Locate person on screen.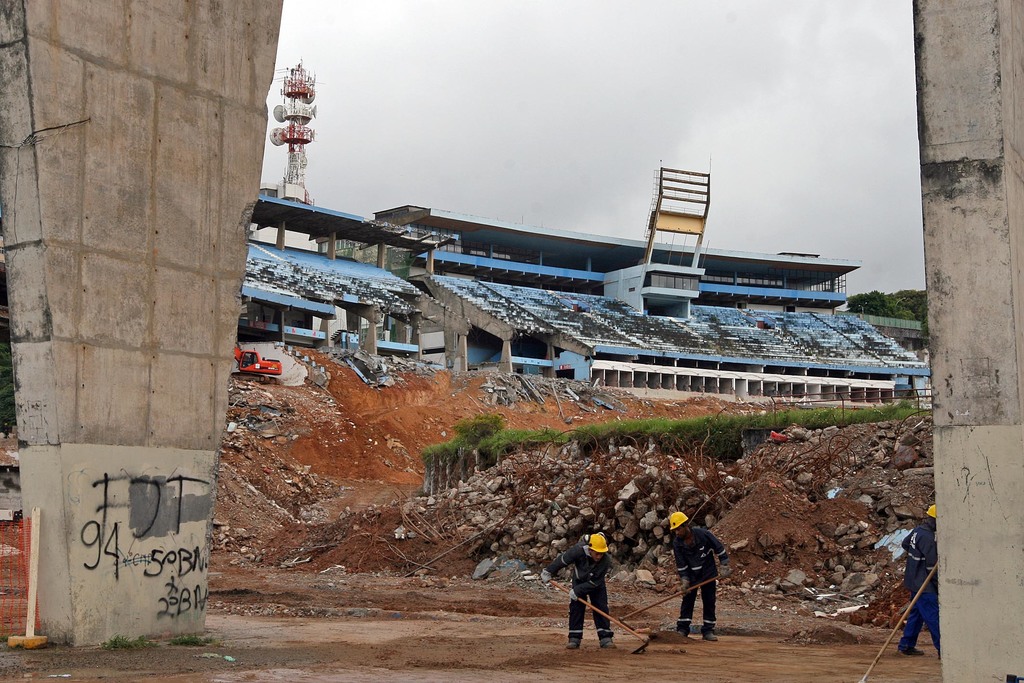
On screen at Rect(542, 532, 617, 649).
